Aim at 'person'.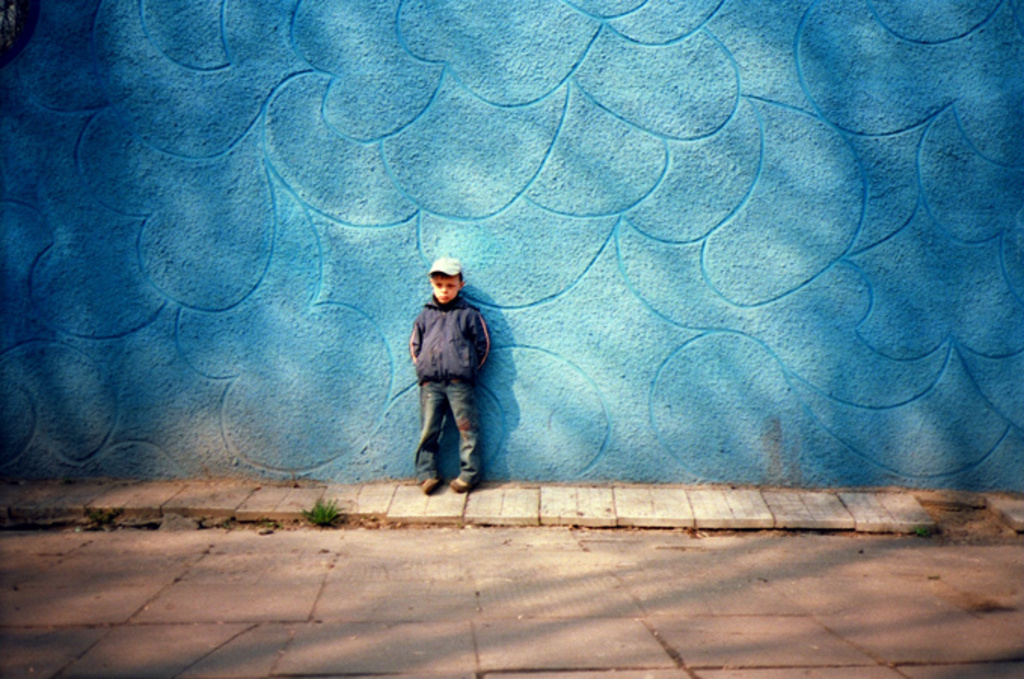
Aimed at [x1=407, y1=258, x2=492, y2=490].
